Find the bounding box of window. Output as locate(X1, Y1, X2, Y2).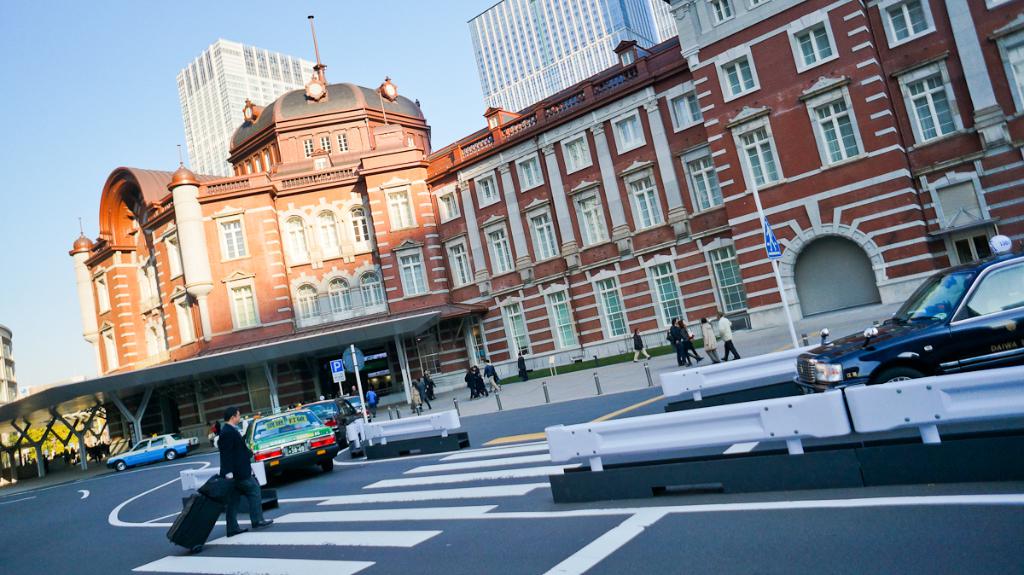
locate(463, 314, 488, 364).
